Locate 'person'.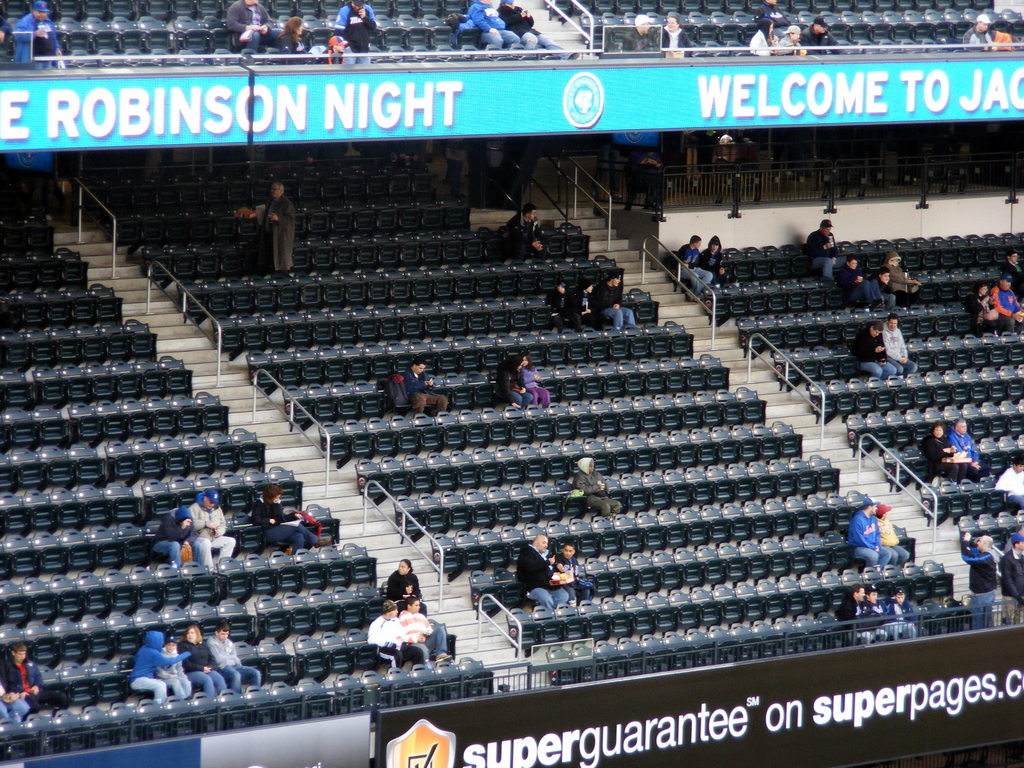
Bounding box: 153, 506, 195, 570.
